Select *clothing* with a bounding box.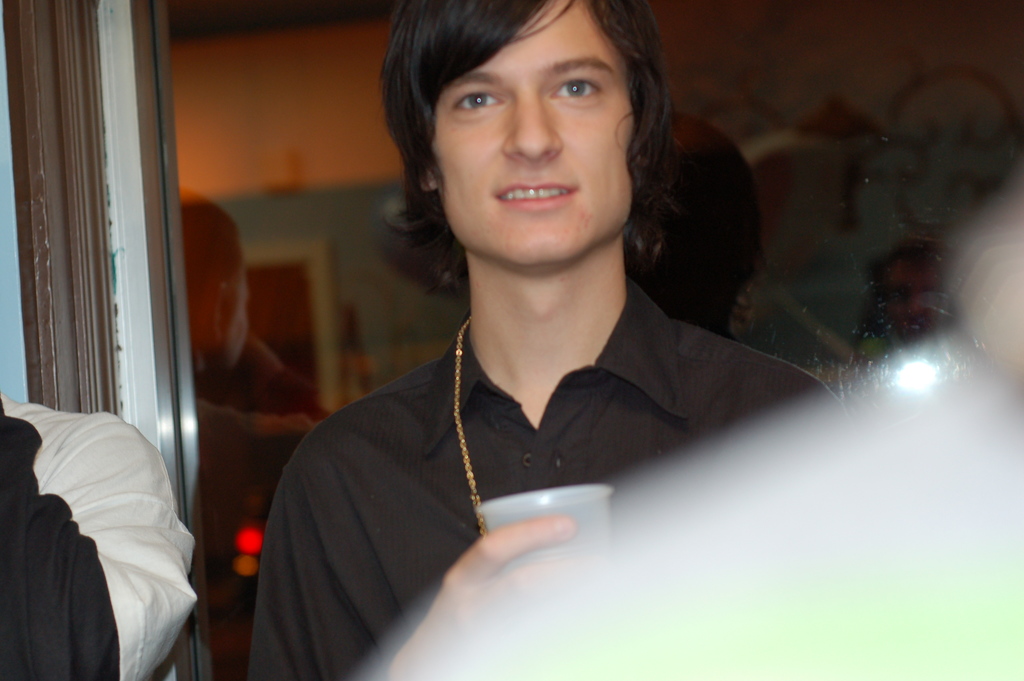
bbox=[258, 247, 809, 650].
